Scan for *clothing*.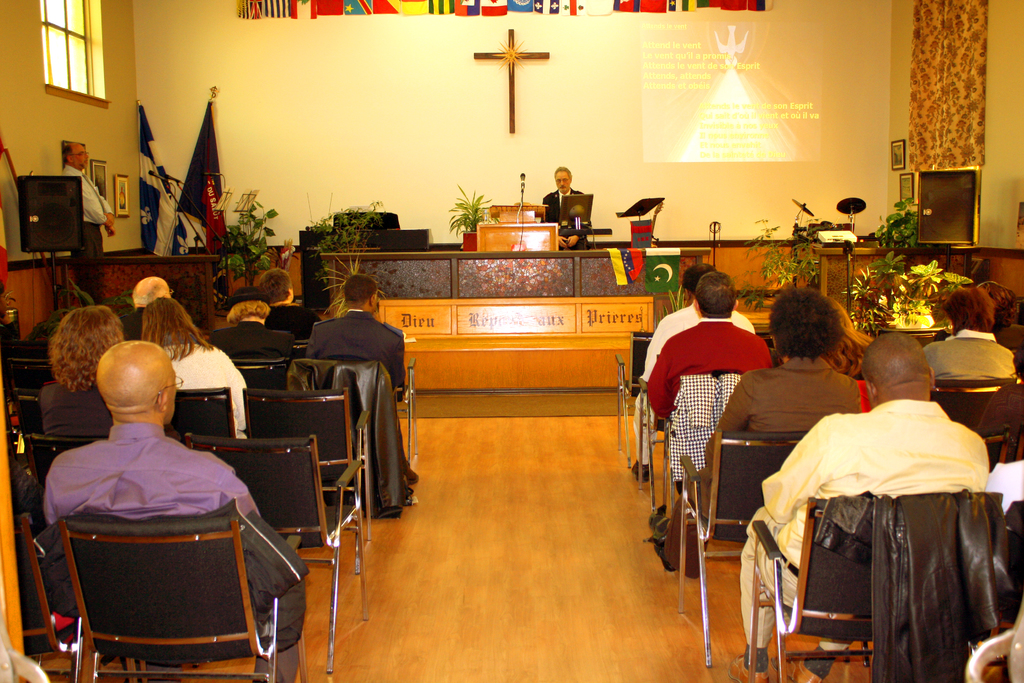
Scan result: pyautogui.locateOnScreen(59, 163, 119, 311).
